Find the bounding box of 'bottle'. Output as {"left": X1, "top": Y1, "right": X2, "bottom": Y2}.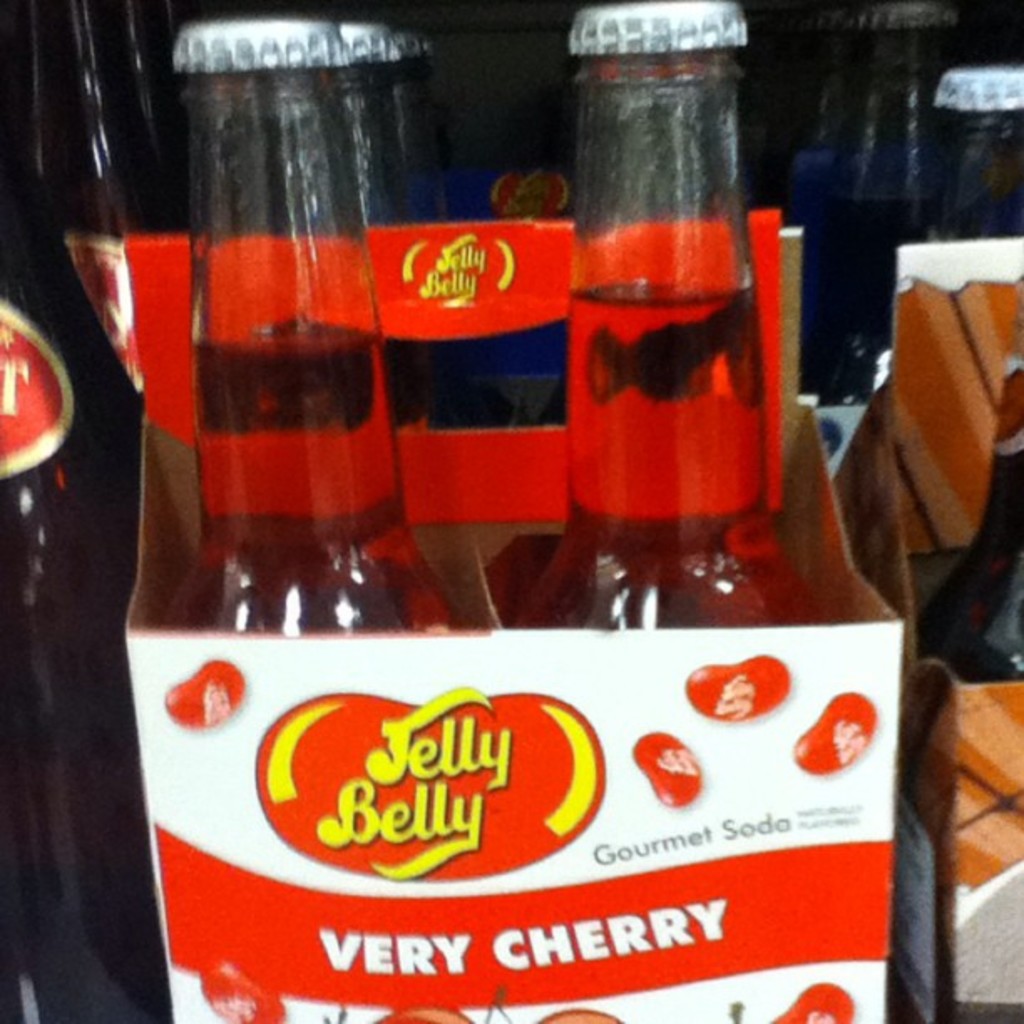
{"left": 910, "top": 64, "right": 1022, "bottom": 234}.
